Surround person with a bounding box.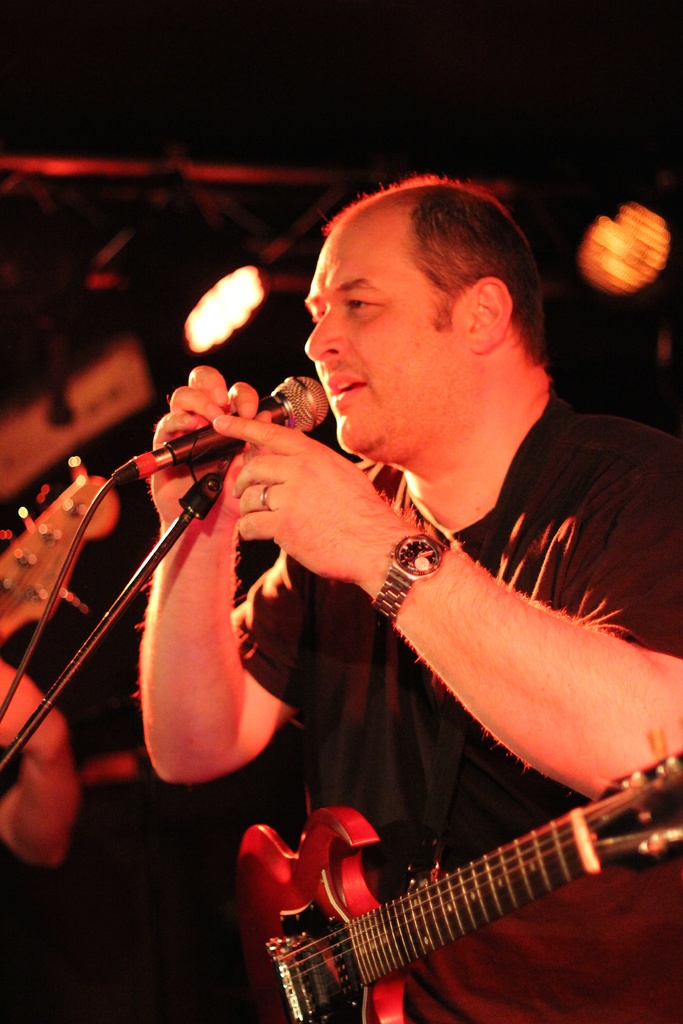
rect(126, 169, 682, 1020).
